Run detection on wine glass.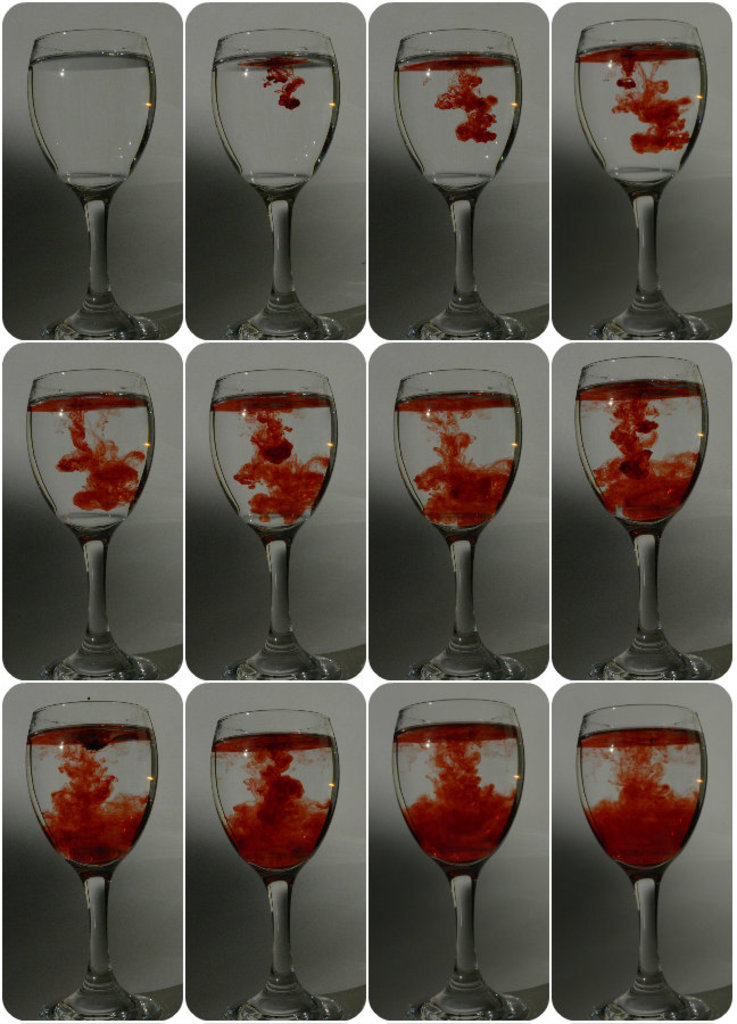
Result: 31, 371, 149, 675.
